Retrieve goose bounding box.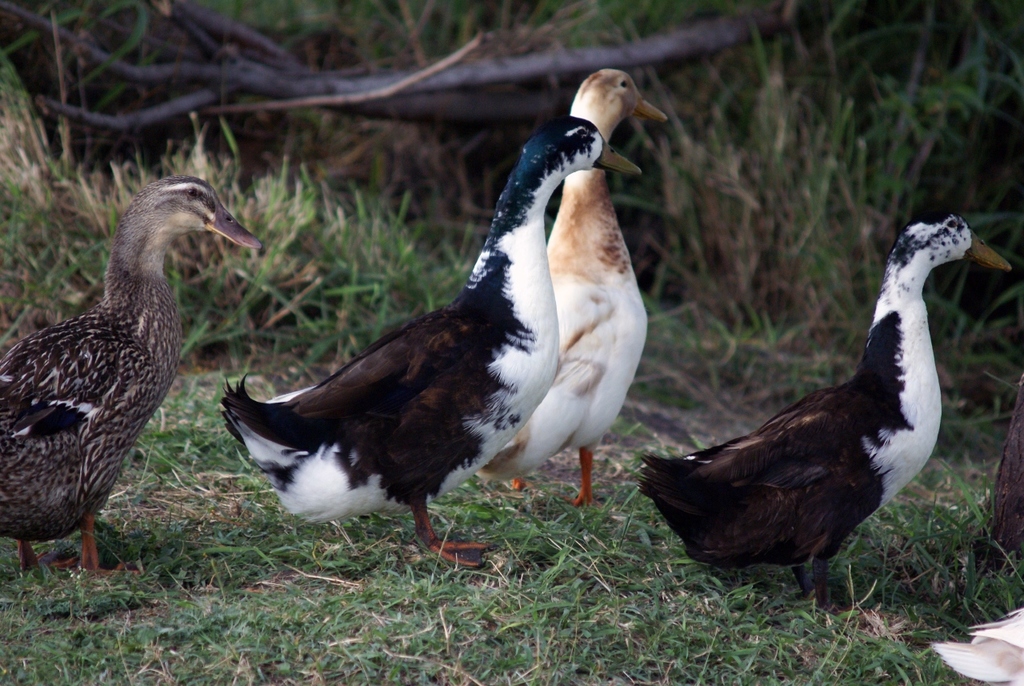
Bounding box: Rect(649, 202, 1002, 580).
